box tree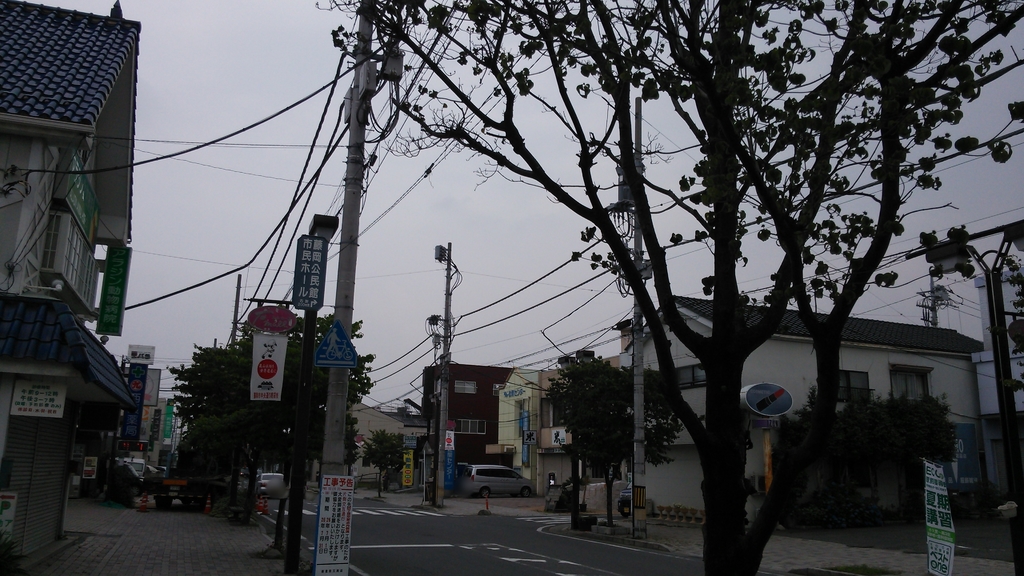
bbox(166, 321, 355, 519)
